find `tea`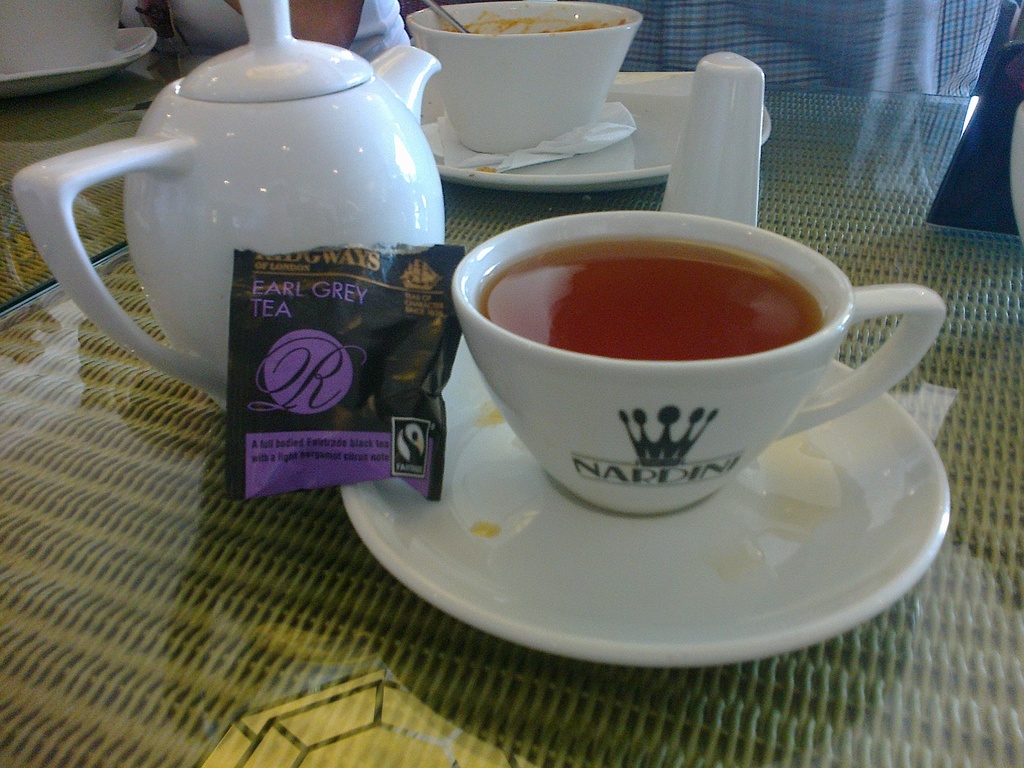
[472,230,828,364]
